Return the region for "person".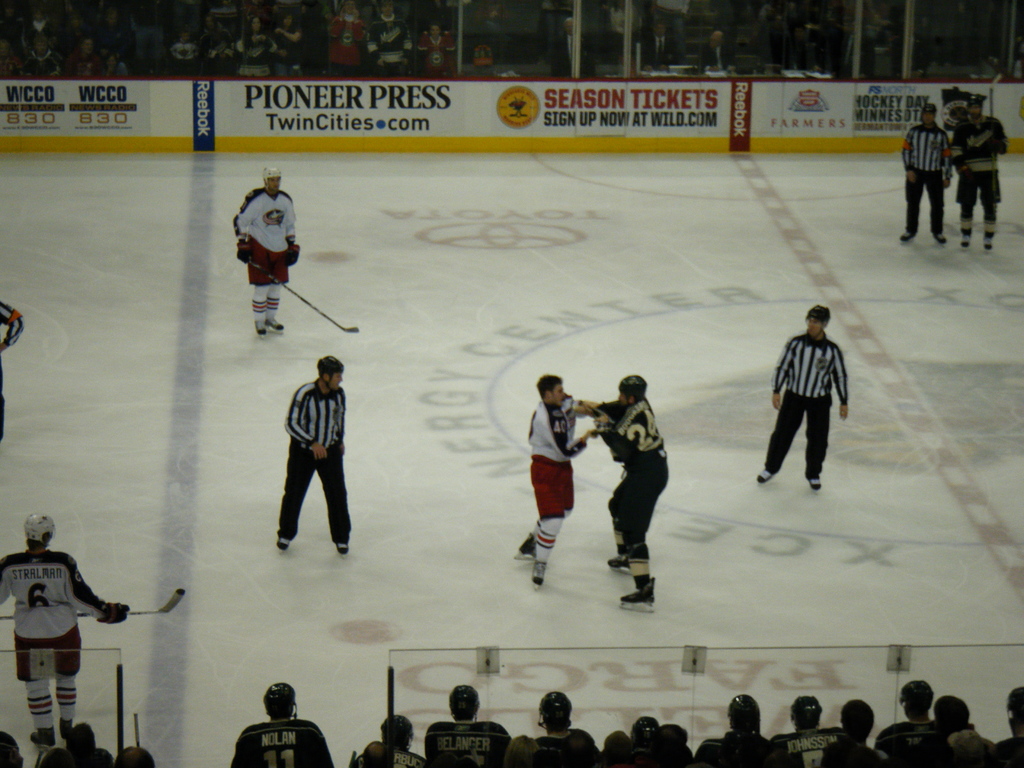
x1=875 y1=683 x2=949 y2=767.
